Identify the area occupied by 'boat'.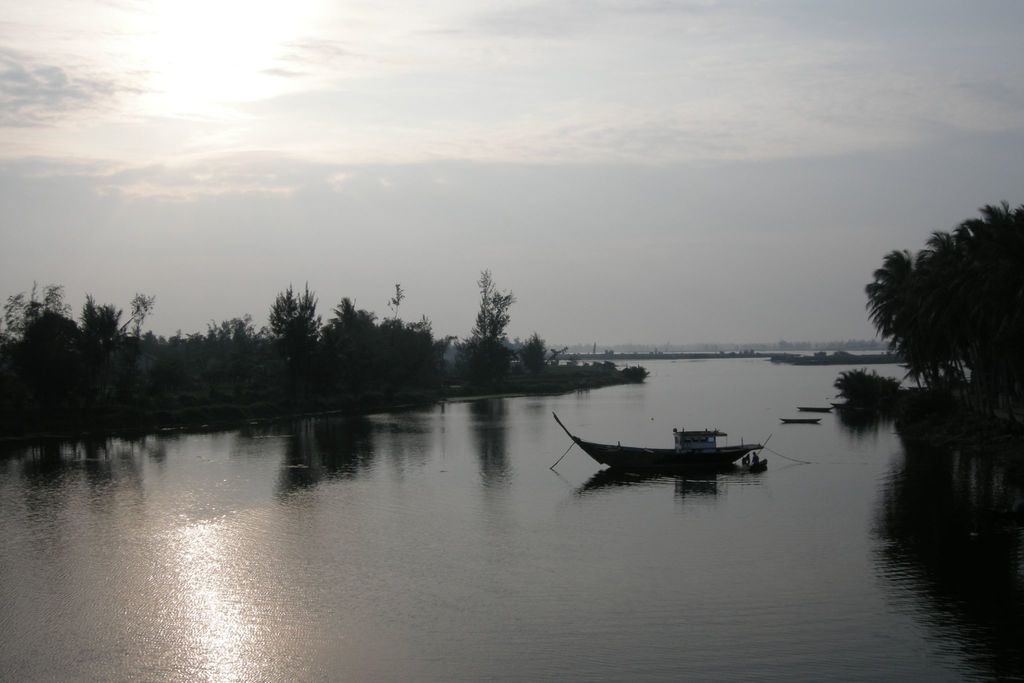
Area: (x1=566, y1=410, x2=788, y2=481).
